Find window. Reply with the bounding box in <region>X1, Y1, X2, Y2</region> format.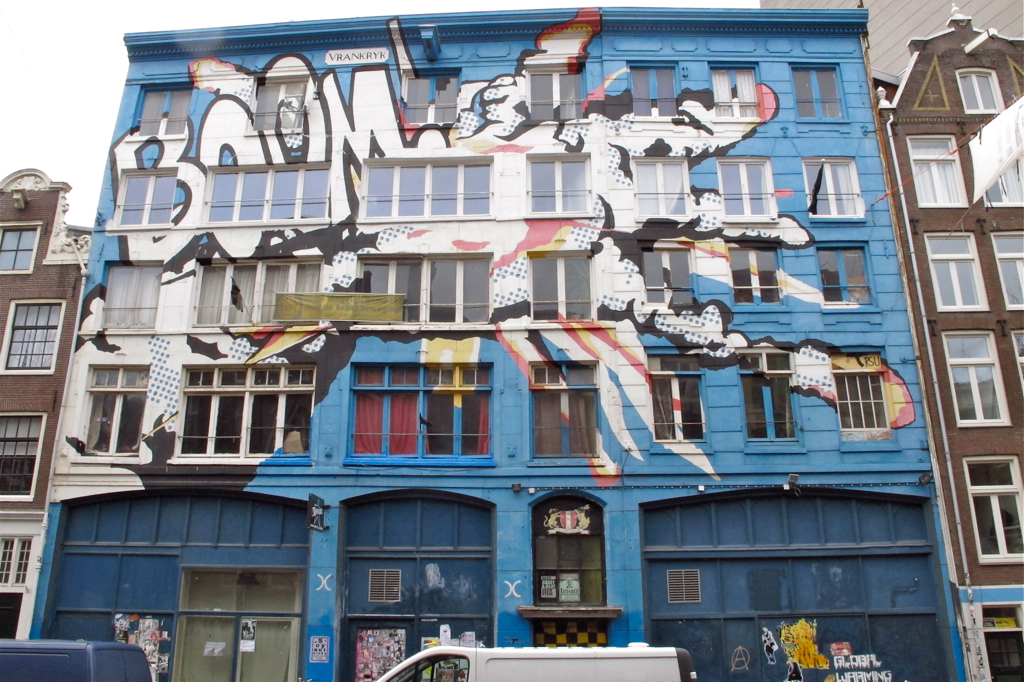
<region>525, 160, 592, 211</region>.
